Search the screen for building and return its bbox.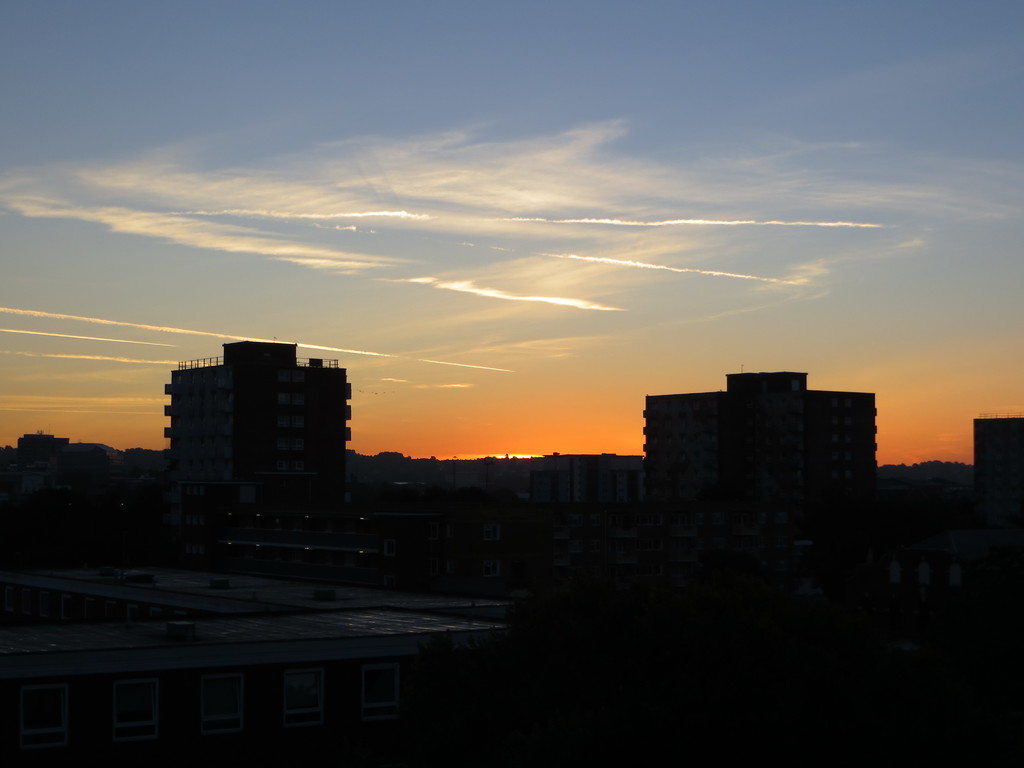
Found: bbox(129, 329, 368, 555).
